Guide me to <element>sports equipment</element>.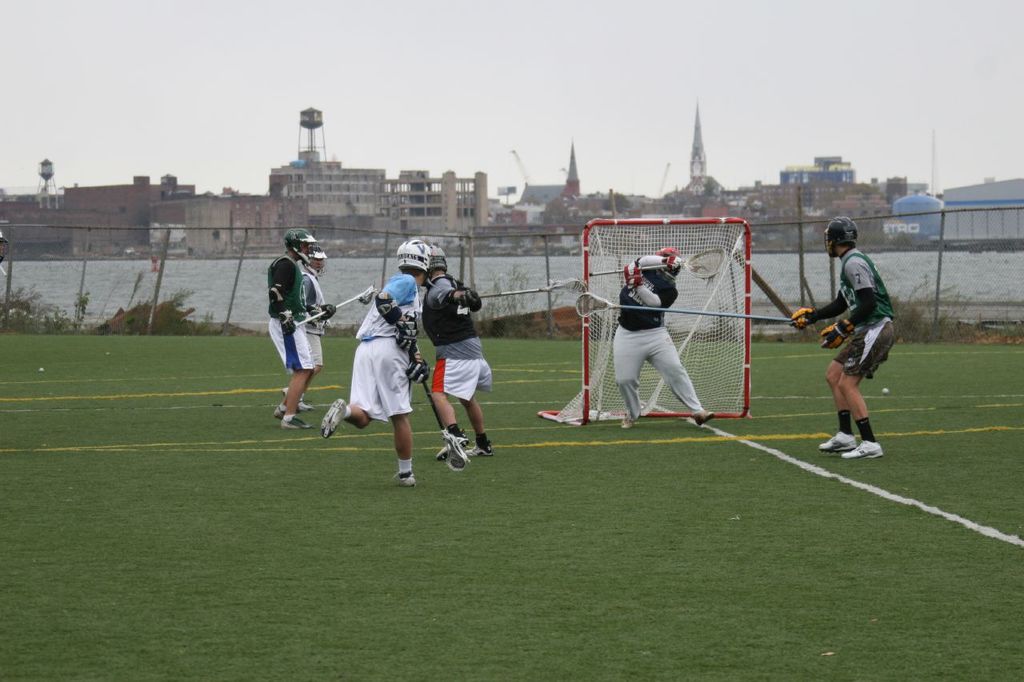
Guidance: crop(308, 247, 326, 279).
